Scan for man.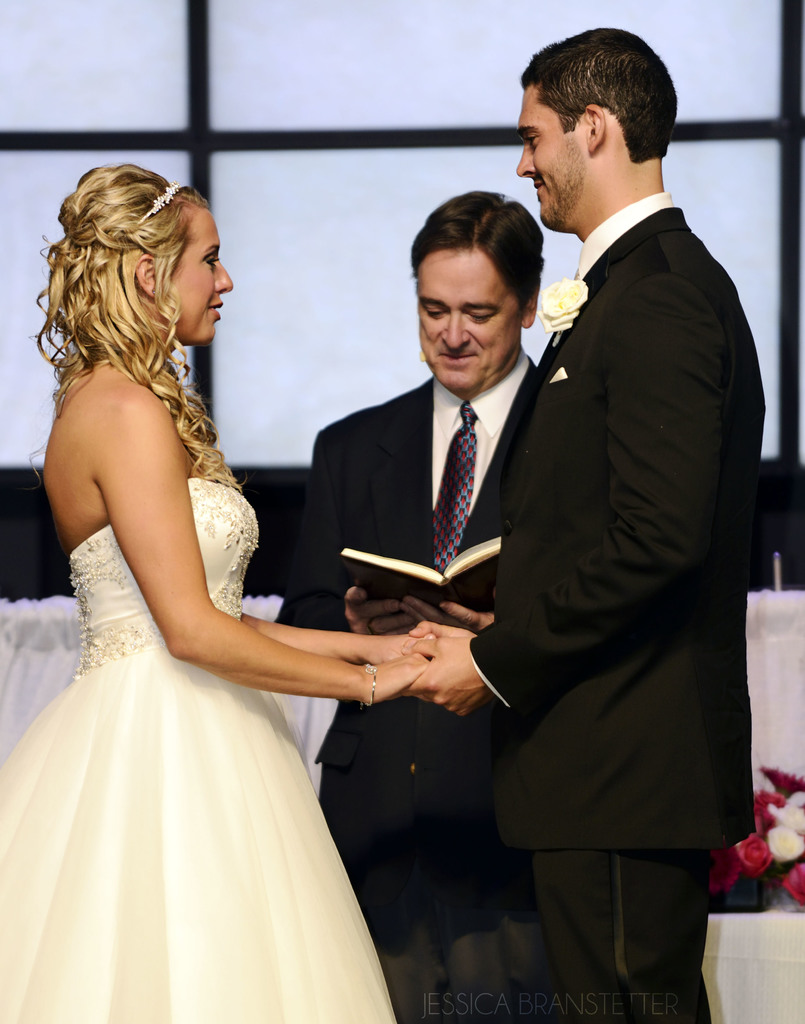
Scan result: {"left": 272, "top": 186, "right": 549, "bottom": 1023}.
